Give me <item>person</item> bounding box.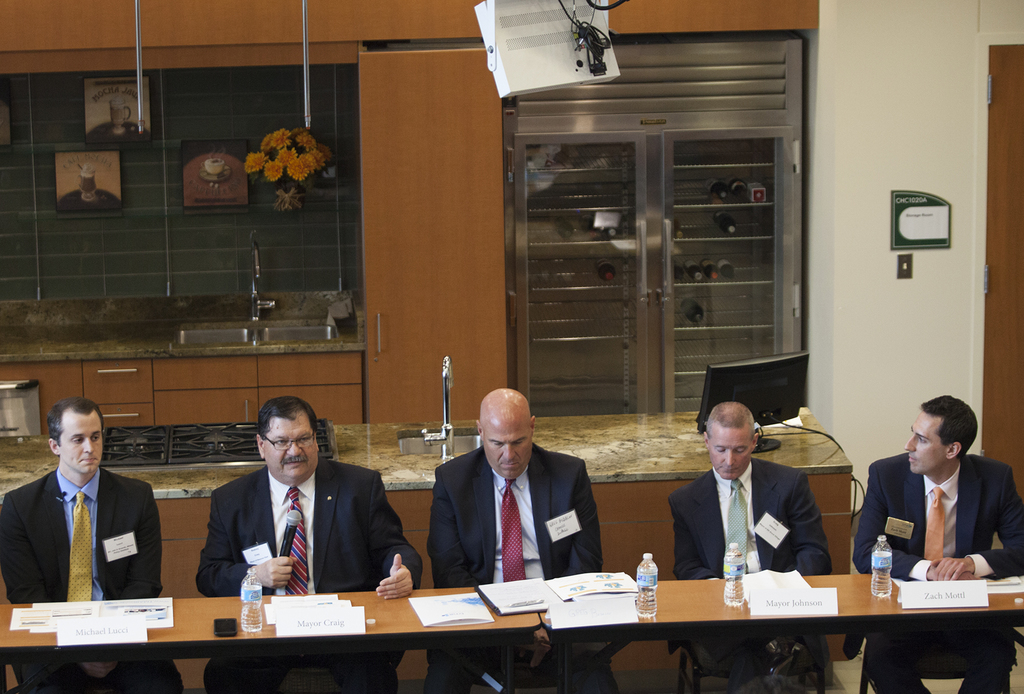
(0, 398, 186, 693).
